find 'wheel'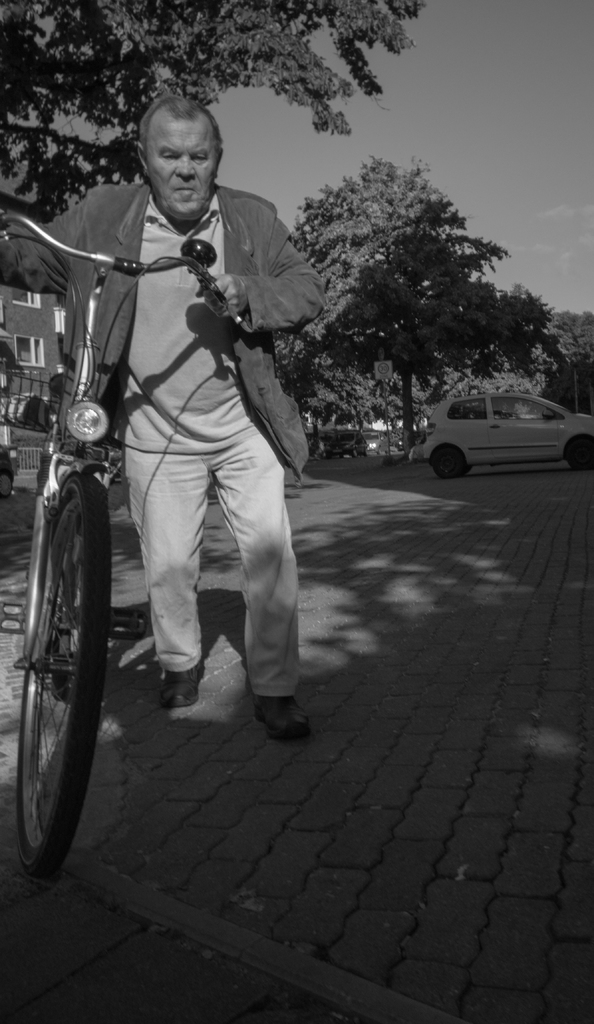
363, 446, 368, 456
